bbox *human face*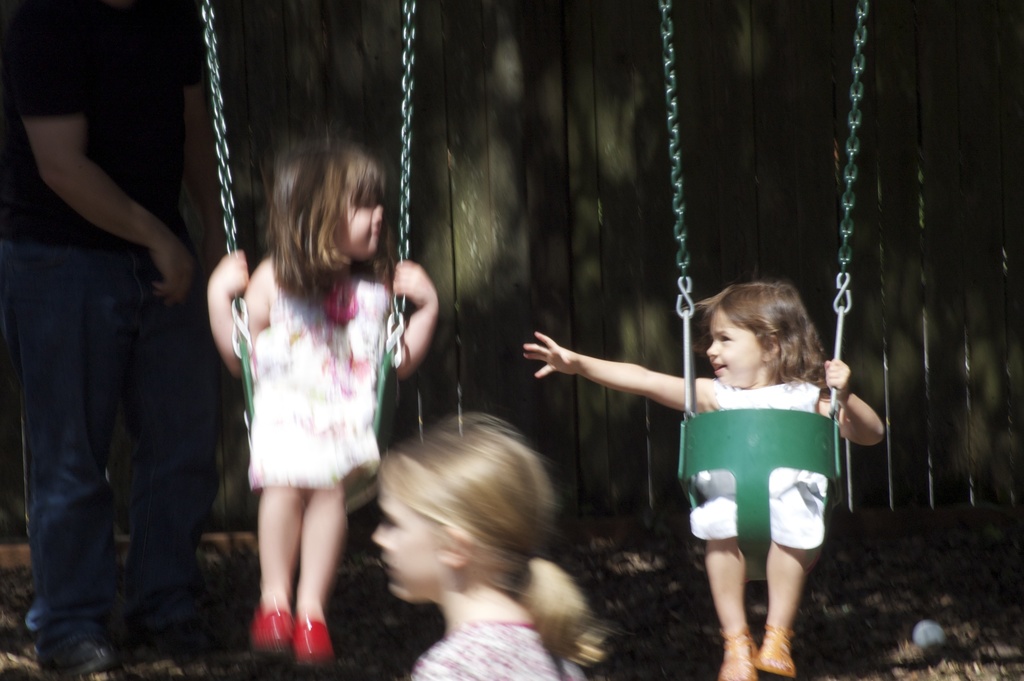
<box>330,188,384,260</box>
